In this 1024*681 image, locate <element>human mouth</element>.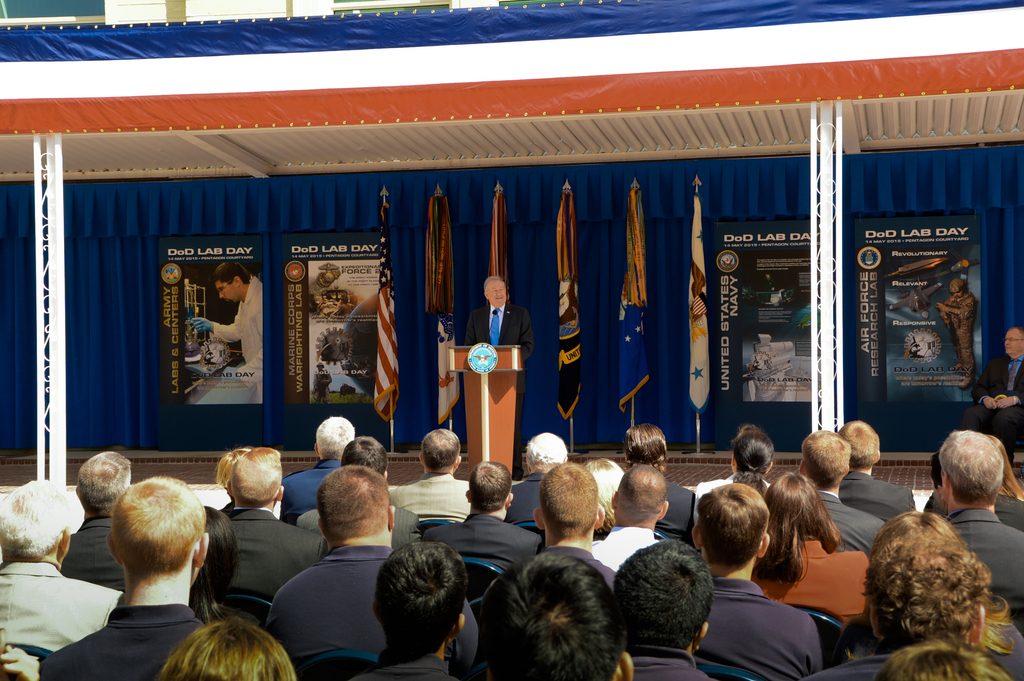
Bounding box: locate(1004, 342, 1010, 350).
